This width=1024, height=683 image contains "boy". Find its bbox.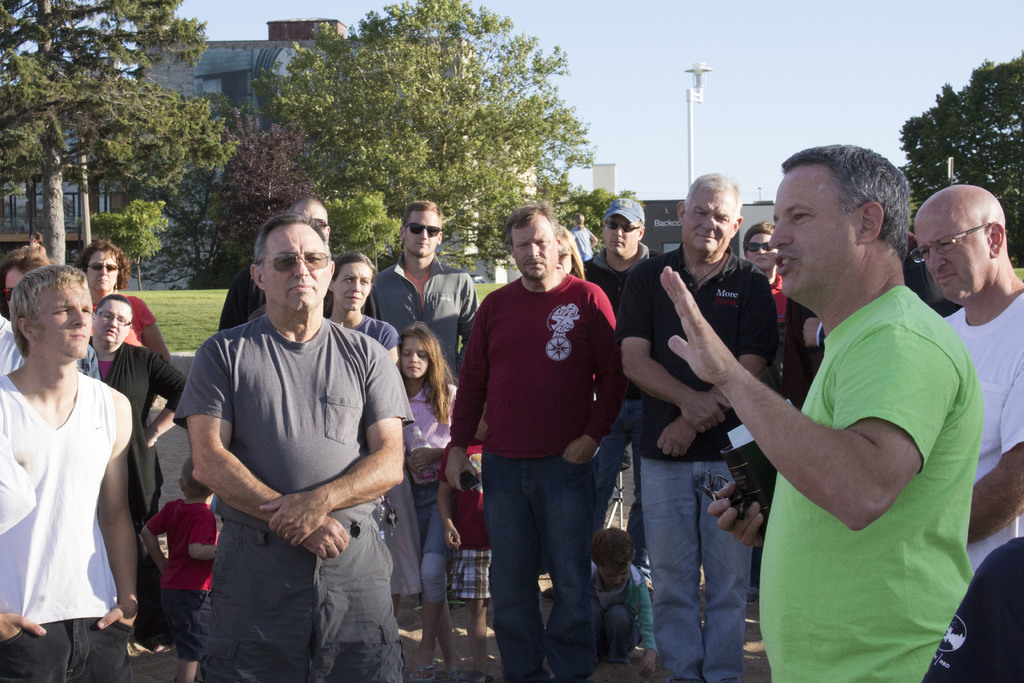
<box>138,457,218,682</box>.
